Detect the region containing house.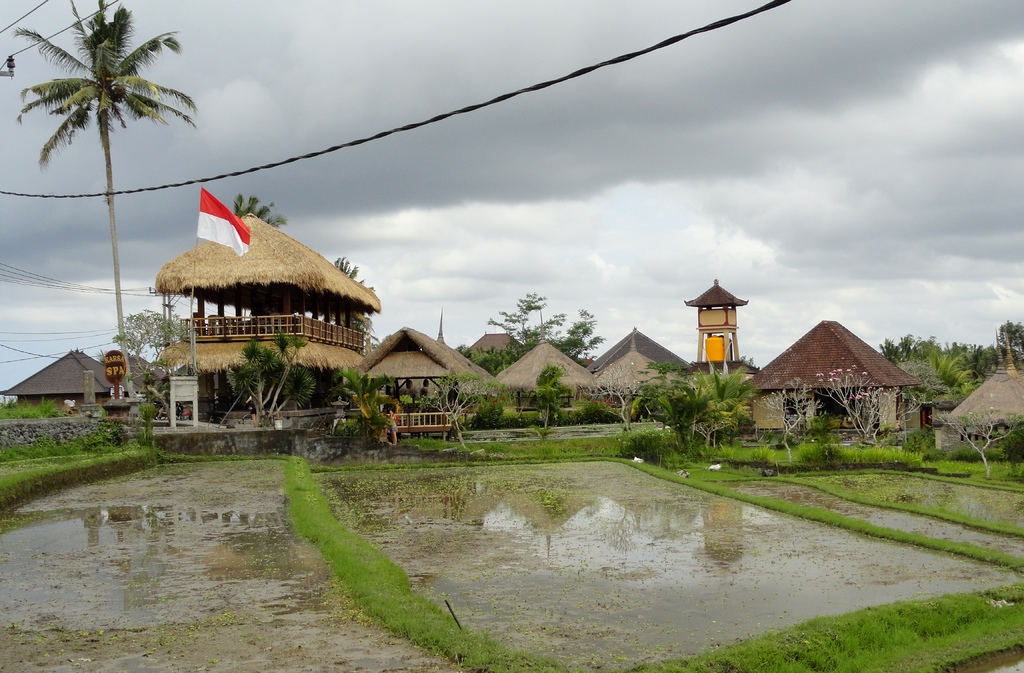
bbox(741, 306, 929, 448).
